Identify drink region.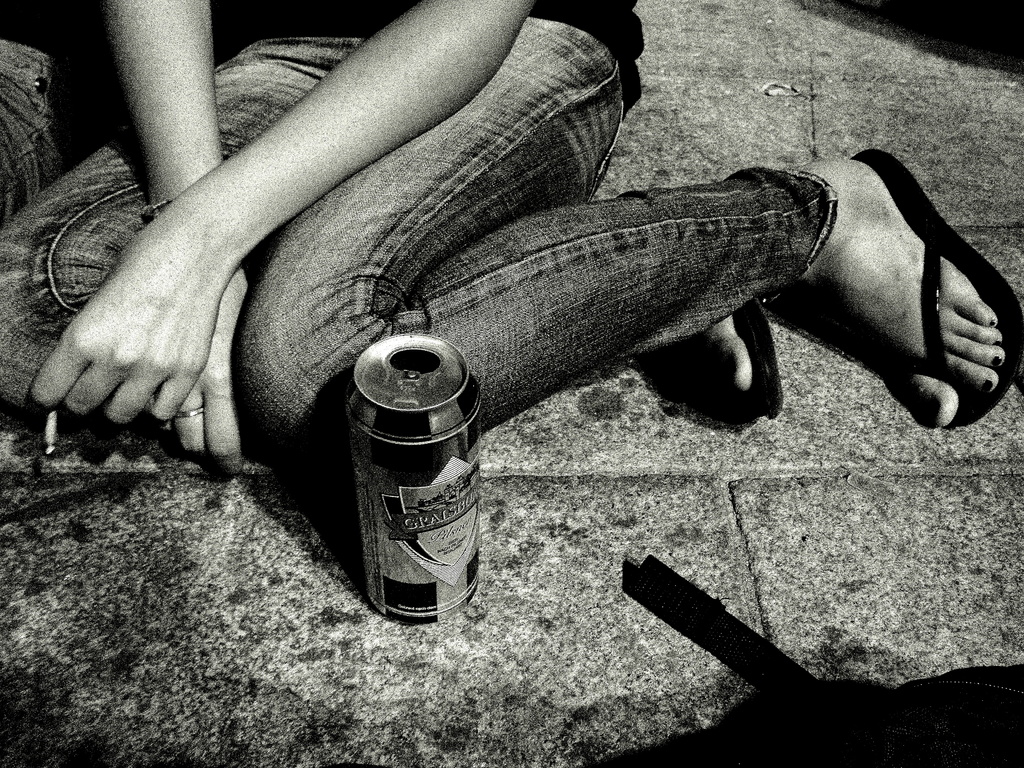
Region: crop(344, 329, 486, 627).
